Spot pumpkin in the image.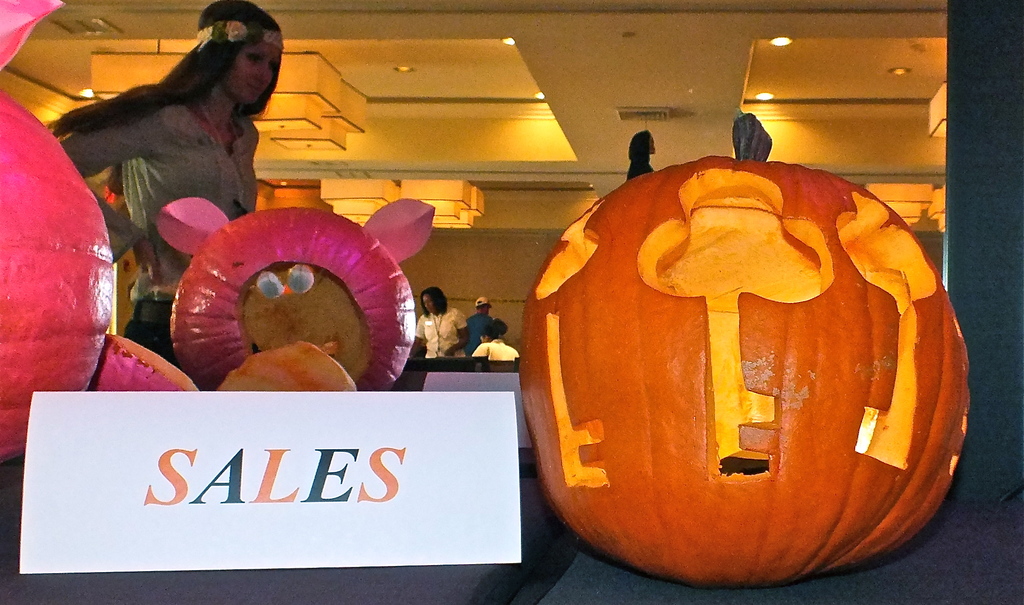
pumpkin found at 520,127,973,587.
